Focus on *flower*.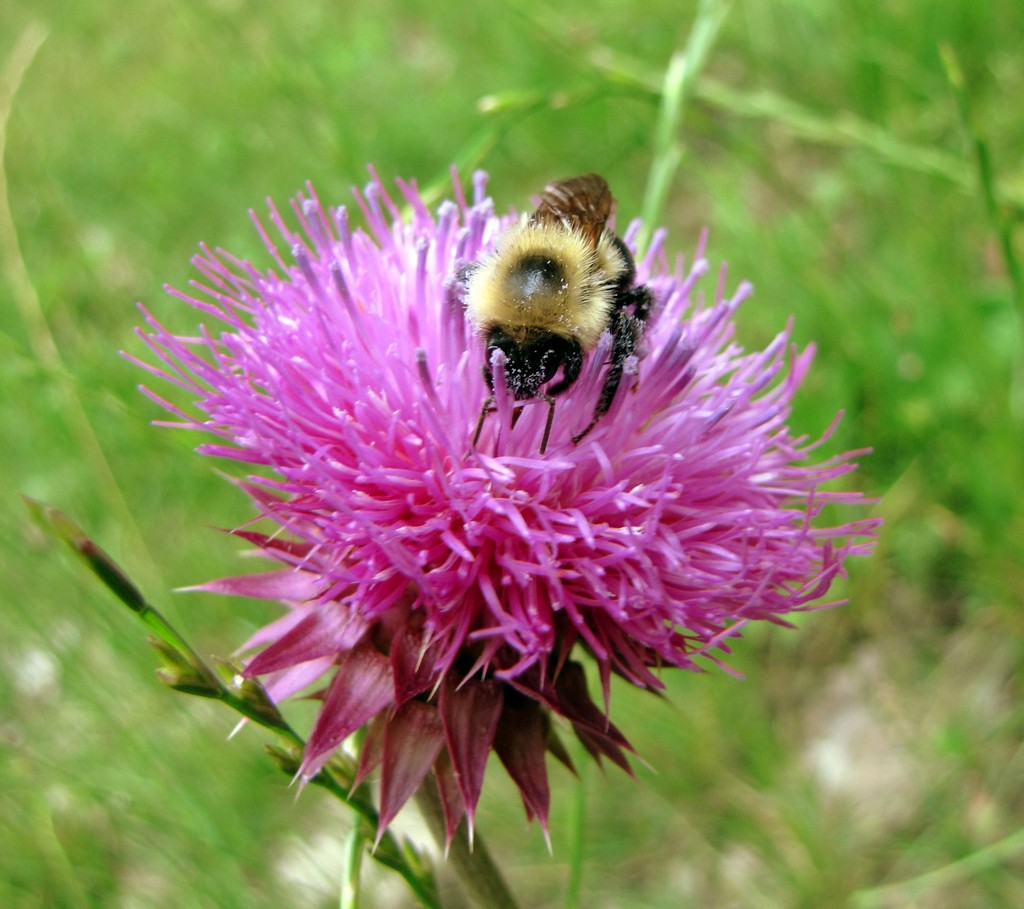
Focused at x1=124, y1=133, x2=836, y2=858.
